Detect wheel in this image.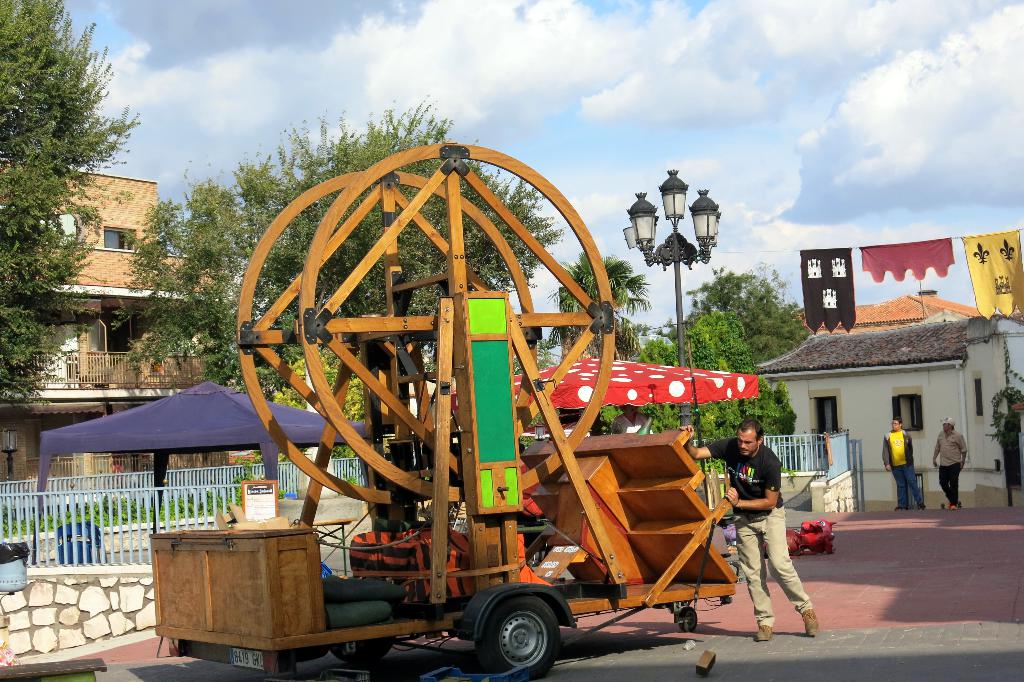
Detection: box(466, 600, 568, 668).
